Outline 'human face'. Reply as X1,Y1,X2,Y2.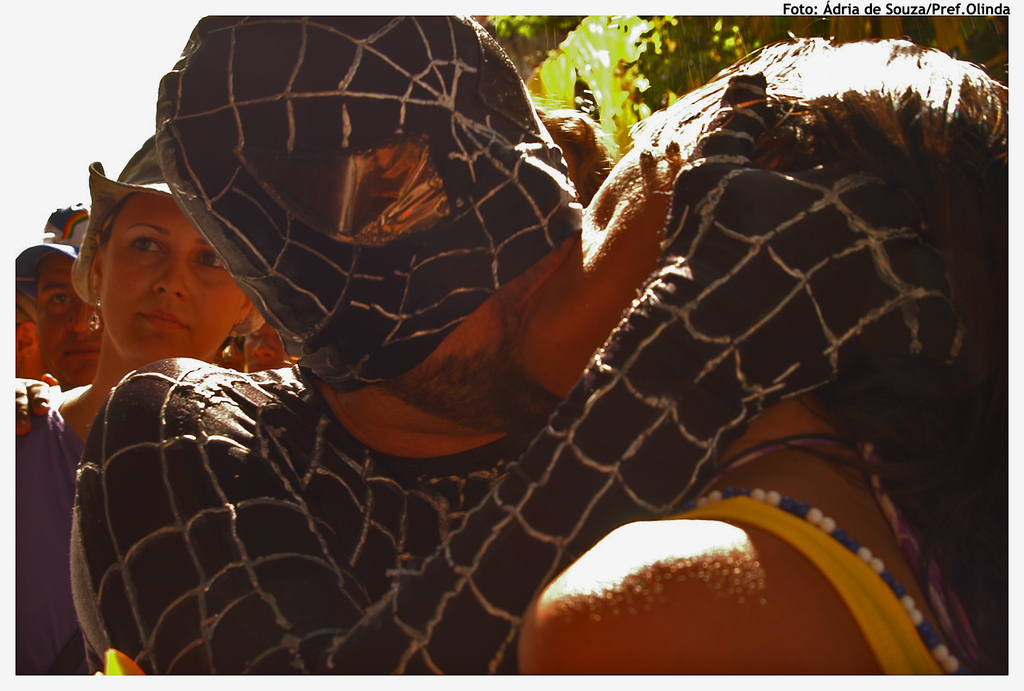
104,193,246,364.
